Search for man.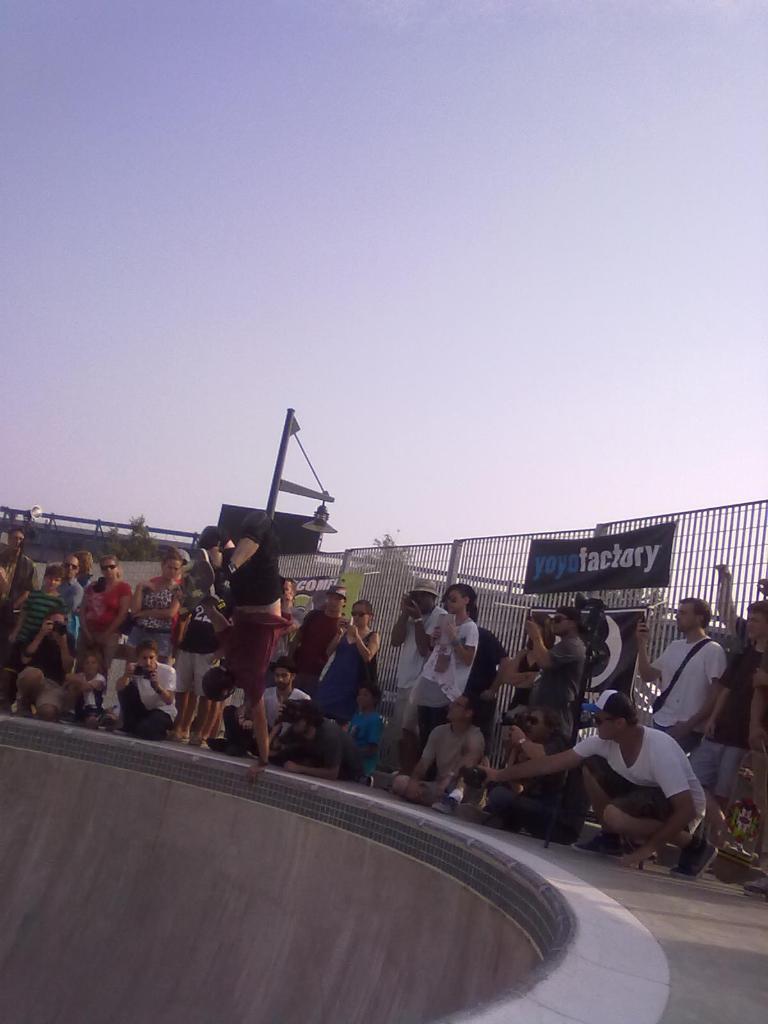
Found at crop(0, 525, 46, 609).
